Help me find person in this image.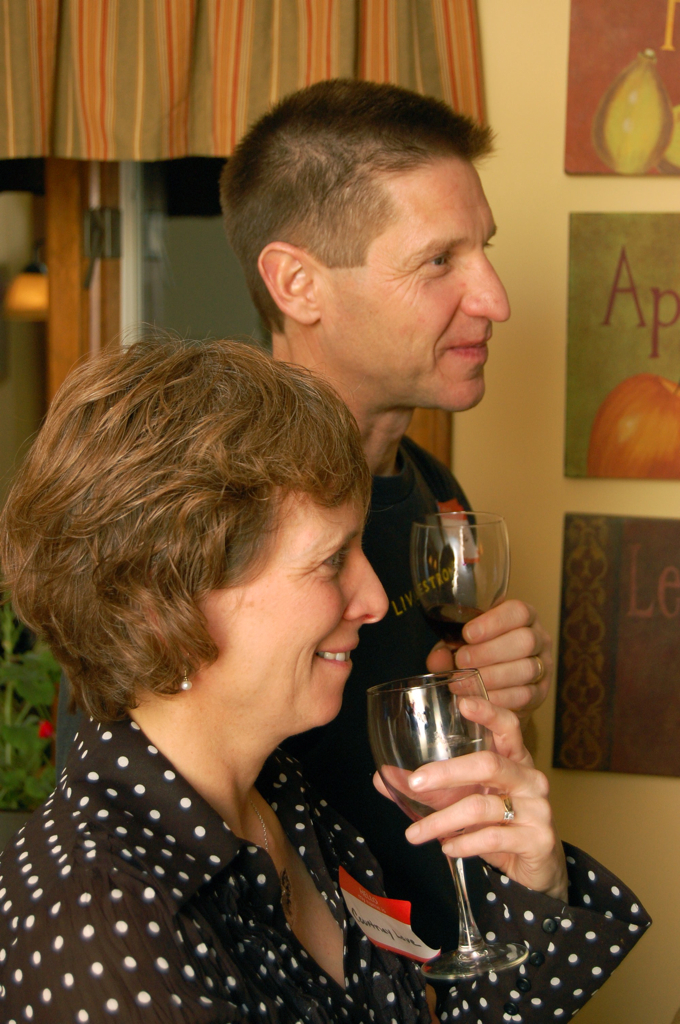
Found it: 199/78/569/862.
